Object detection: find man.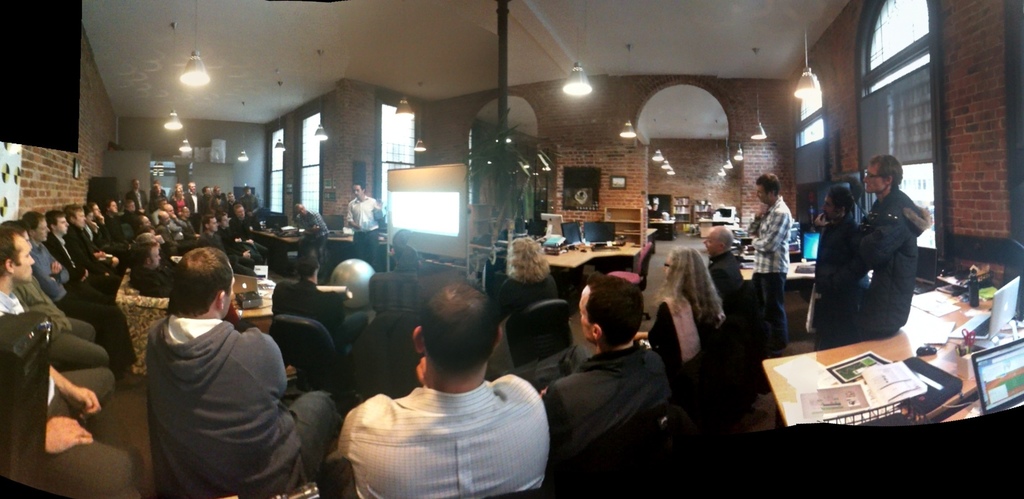
[left=319, top=281, right=566, bottom=493].
